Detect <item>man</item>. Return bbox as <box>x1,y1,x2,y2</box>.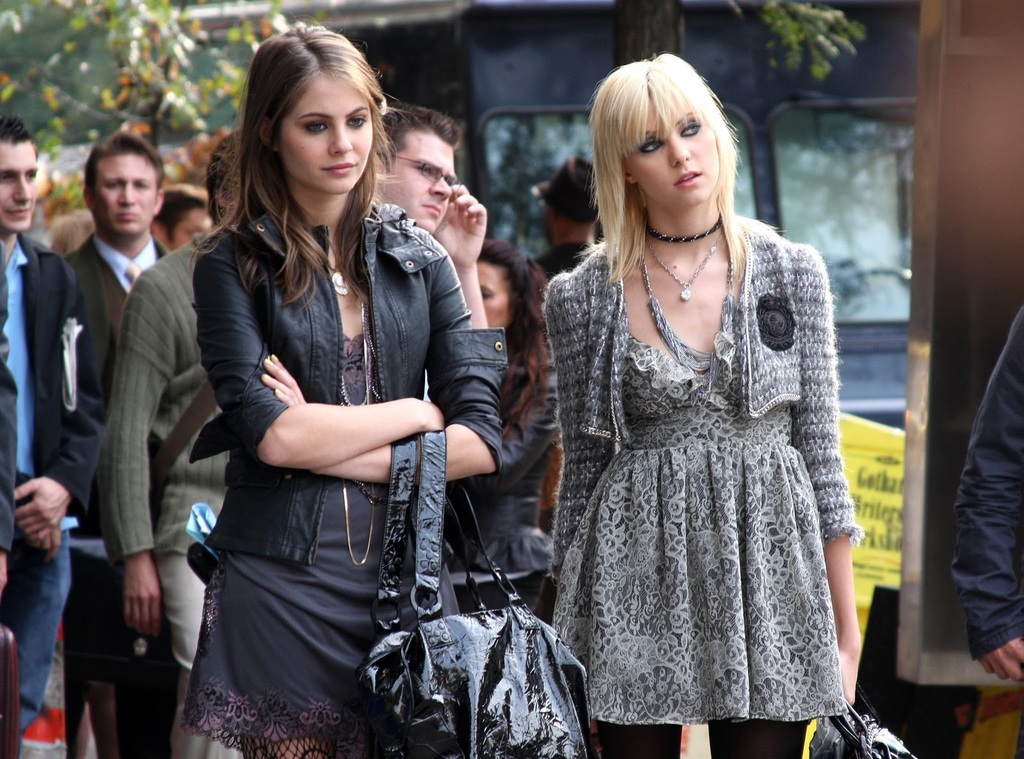
<box>366,104,501,339</box>.
